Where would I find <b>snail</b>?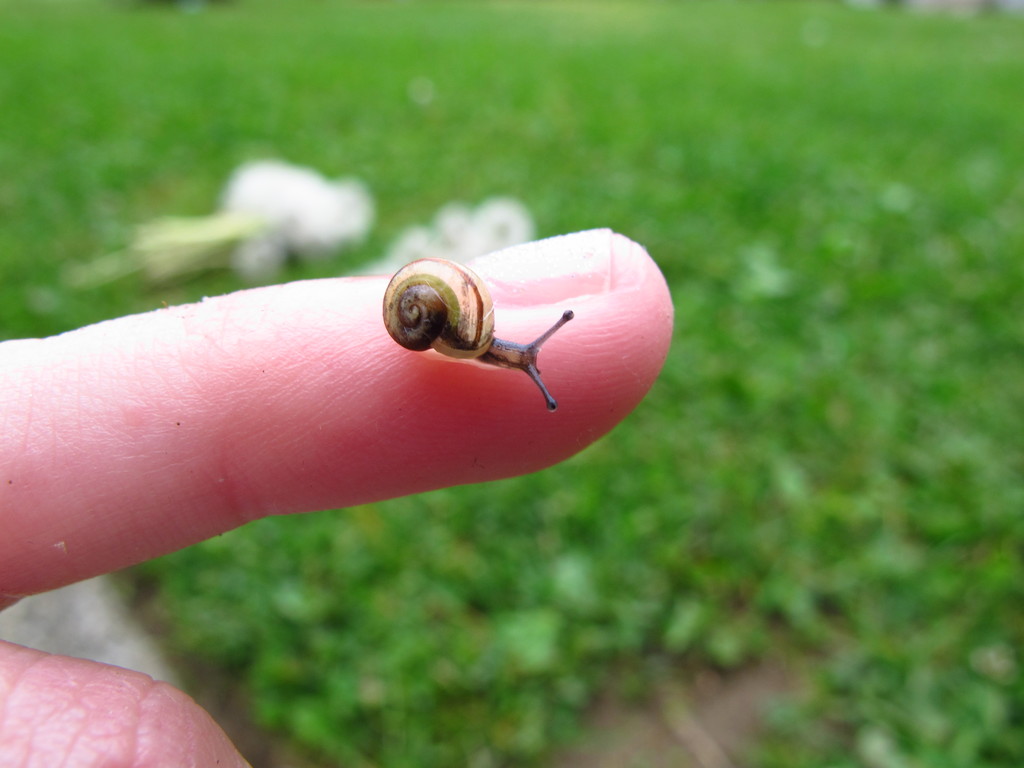
At l=378, t=253, r=579, b=414.
